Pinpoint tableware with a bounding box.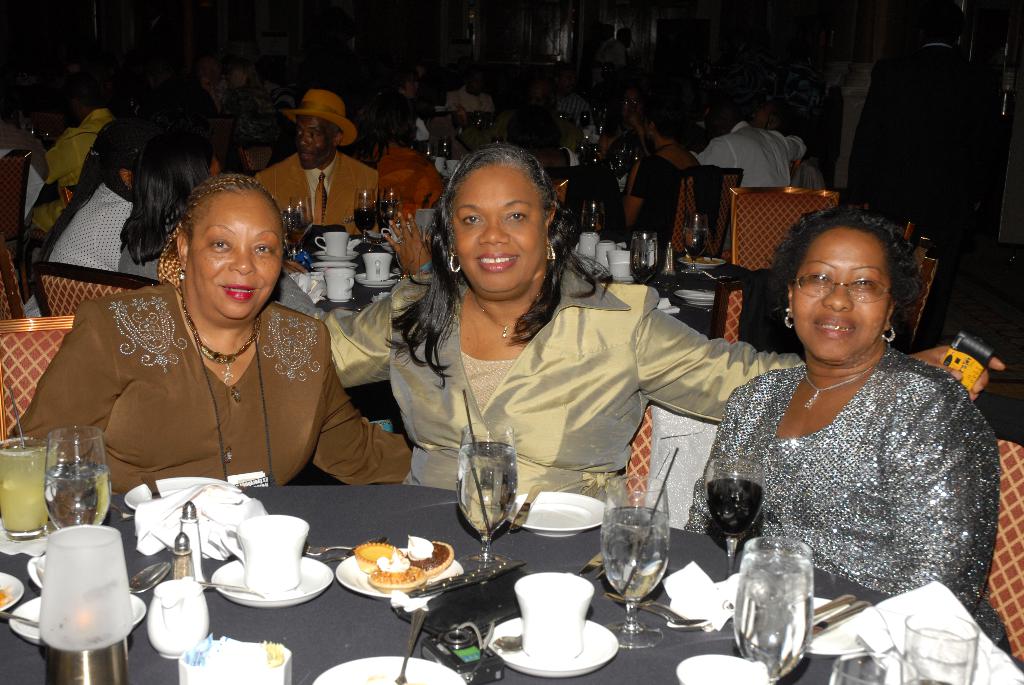
region(0, 437, 45, 551).
